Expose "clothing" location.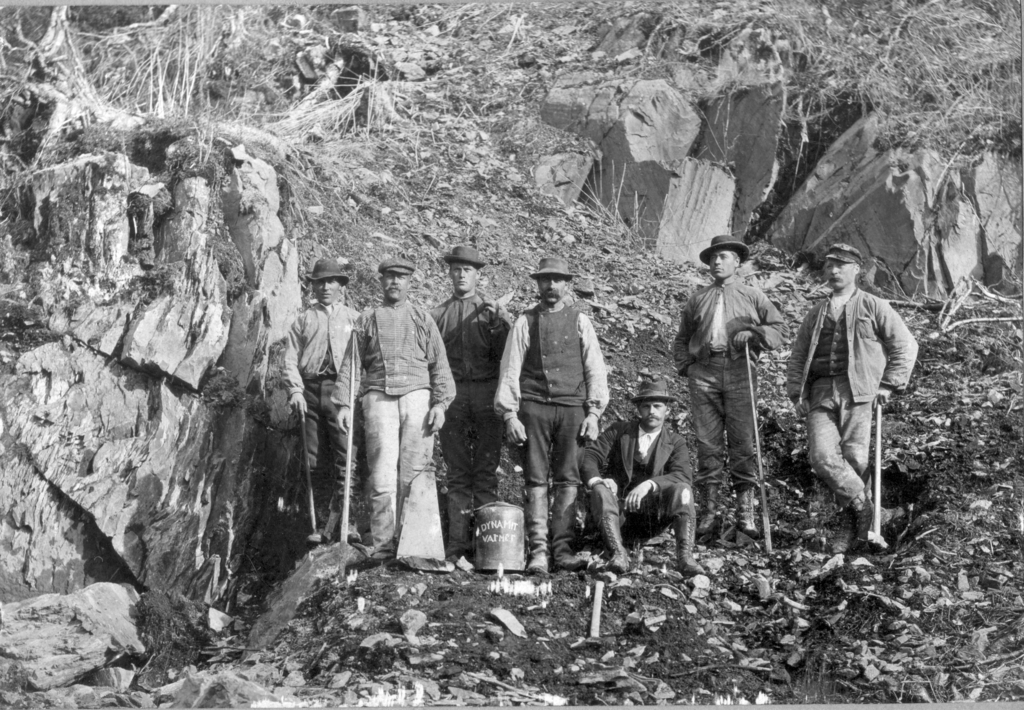
Exposed at crop(490, 302, 611, 483).
